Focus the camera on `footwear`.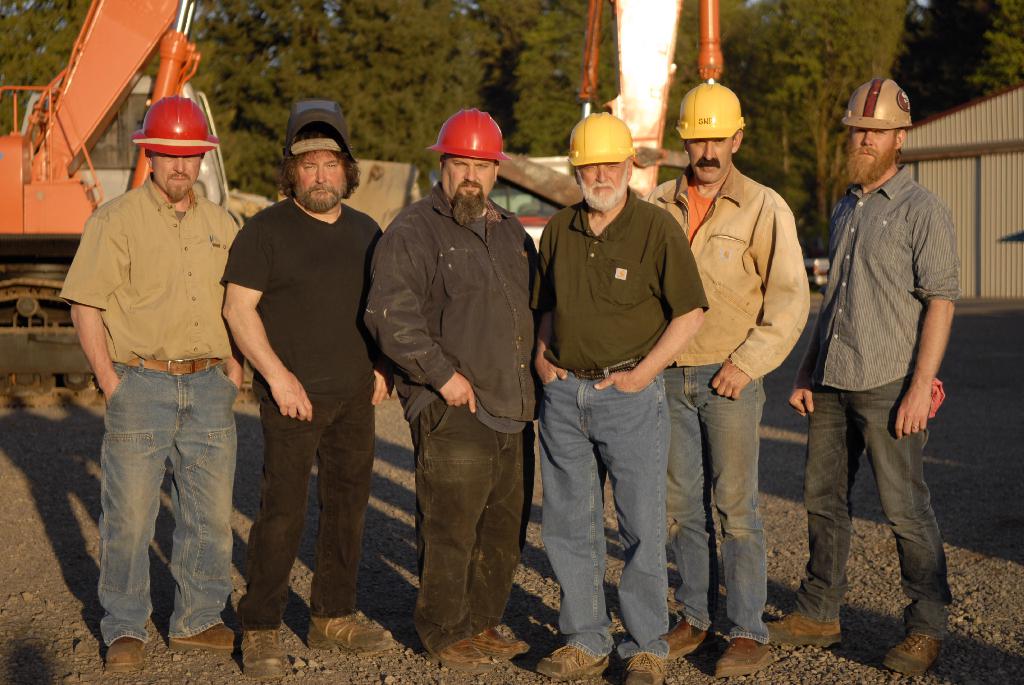
Focus region: [536, 643, 620, 679].
